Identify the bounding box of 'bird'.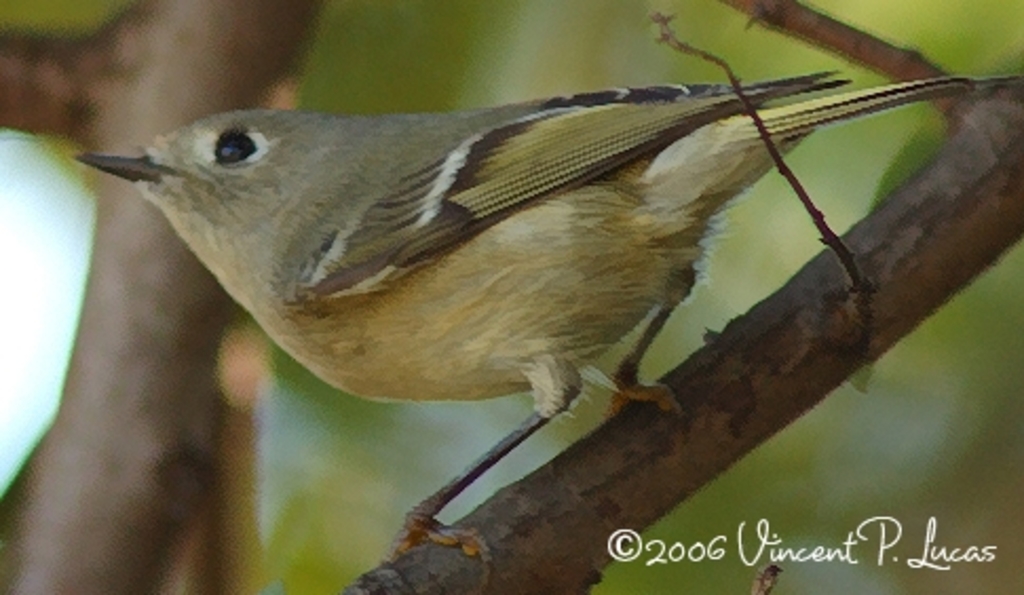
select_region(70, 36, 940, 523).
